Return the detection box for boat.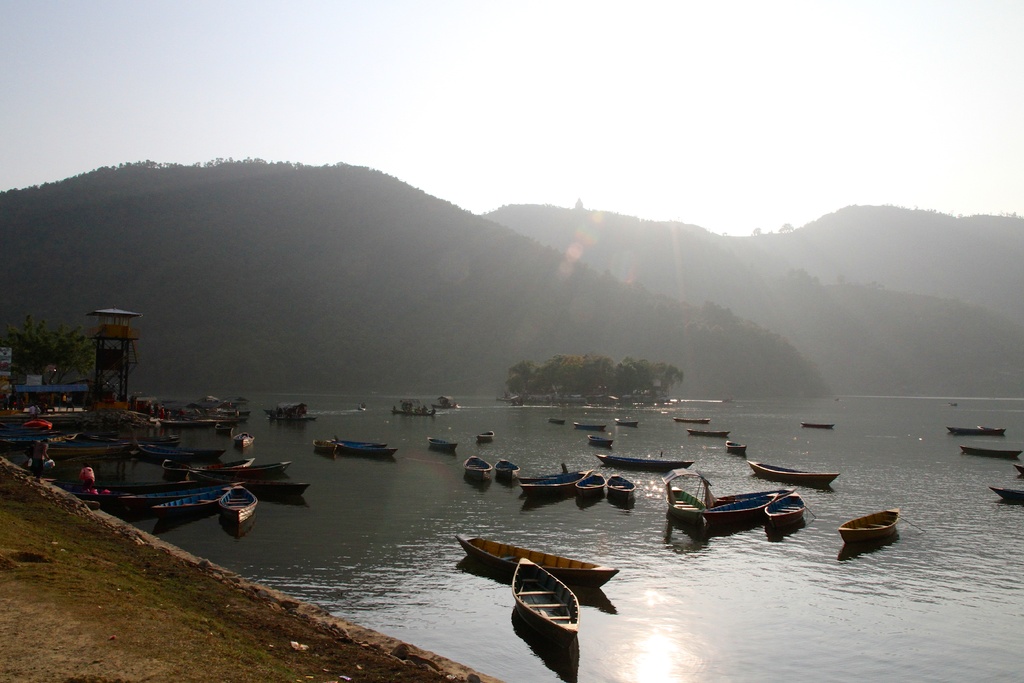
[left=31, top=437, right=152, bottom=470].
